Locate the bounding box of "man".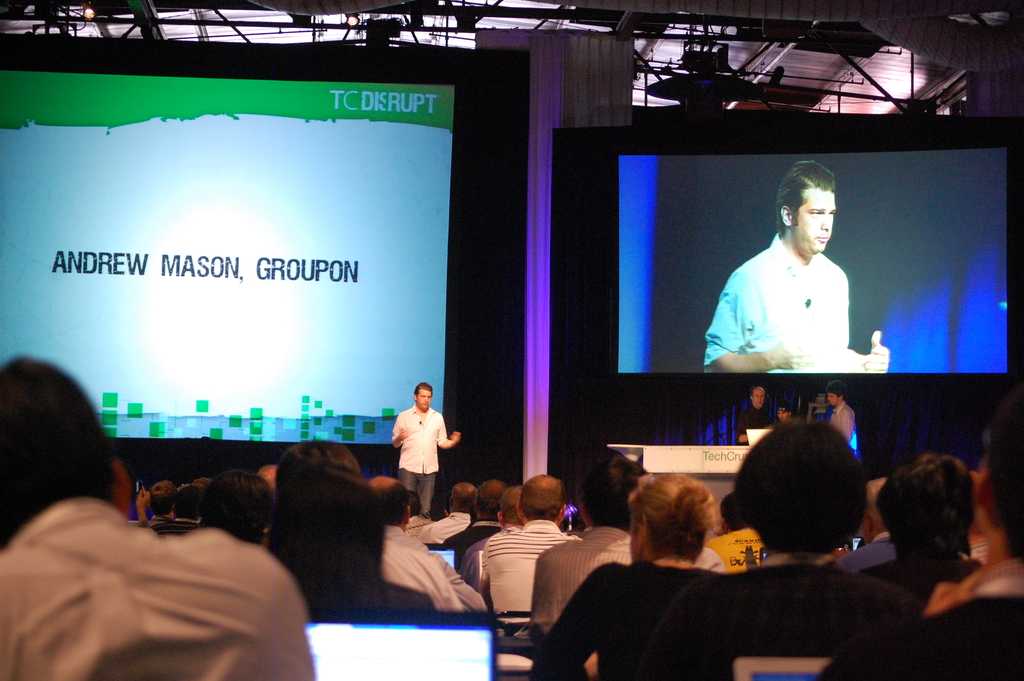
Bounding box: [774,402,795,423].
